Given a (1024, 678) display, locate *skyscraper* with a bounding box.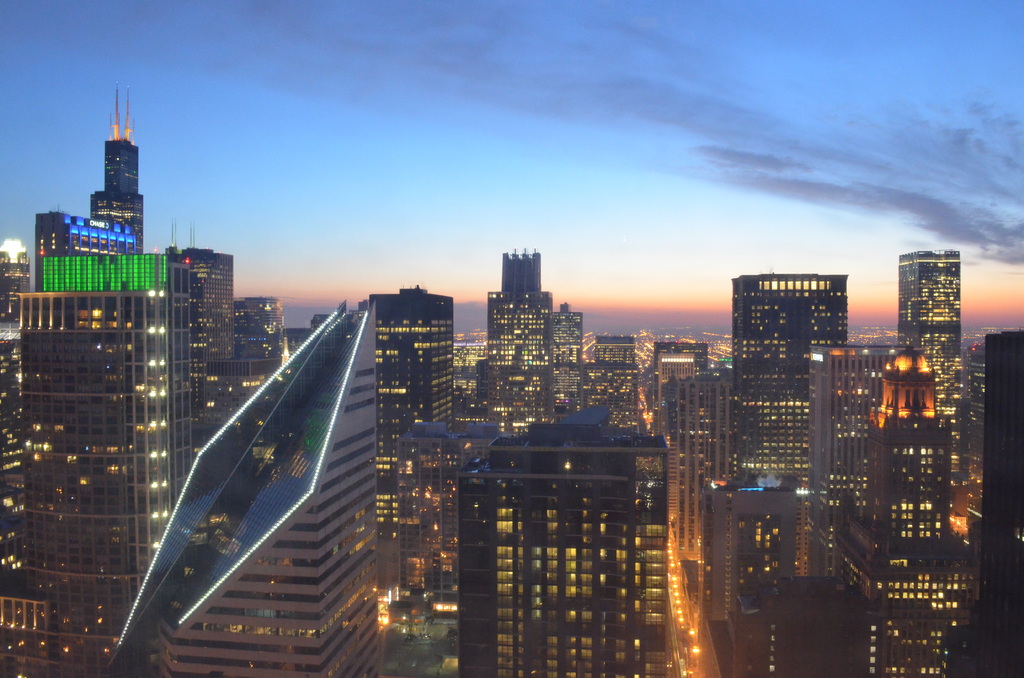
Located: [0,250,190,677].
